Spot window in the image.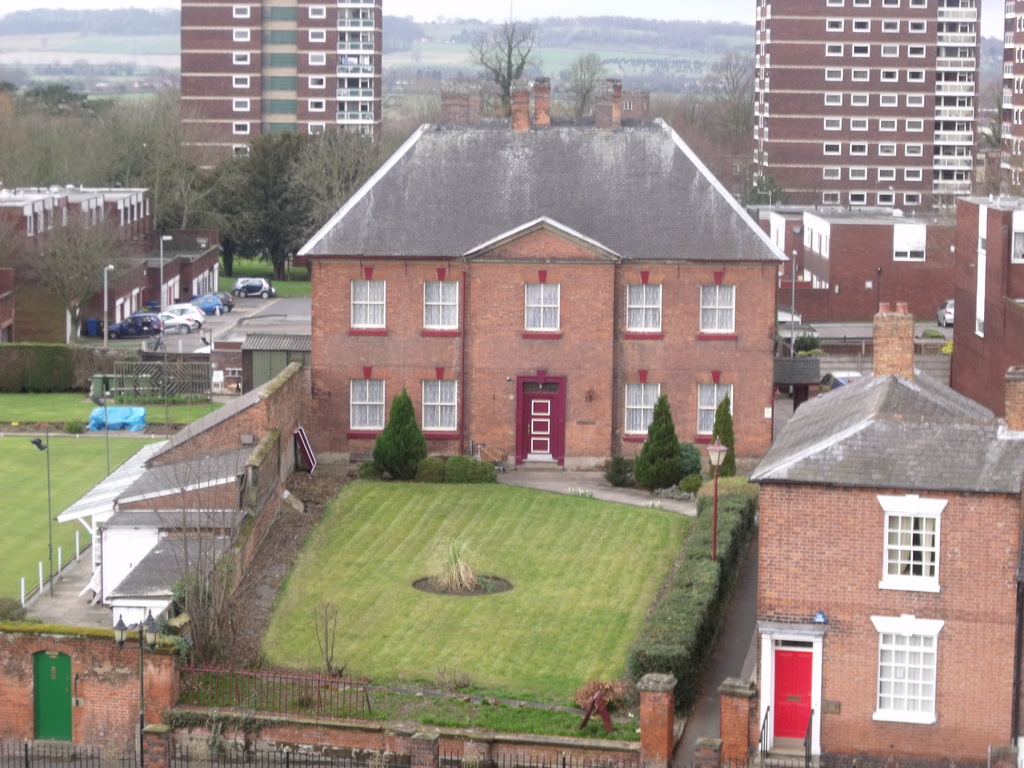
window found at 345 380 383 434.
